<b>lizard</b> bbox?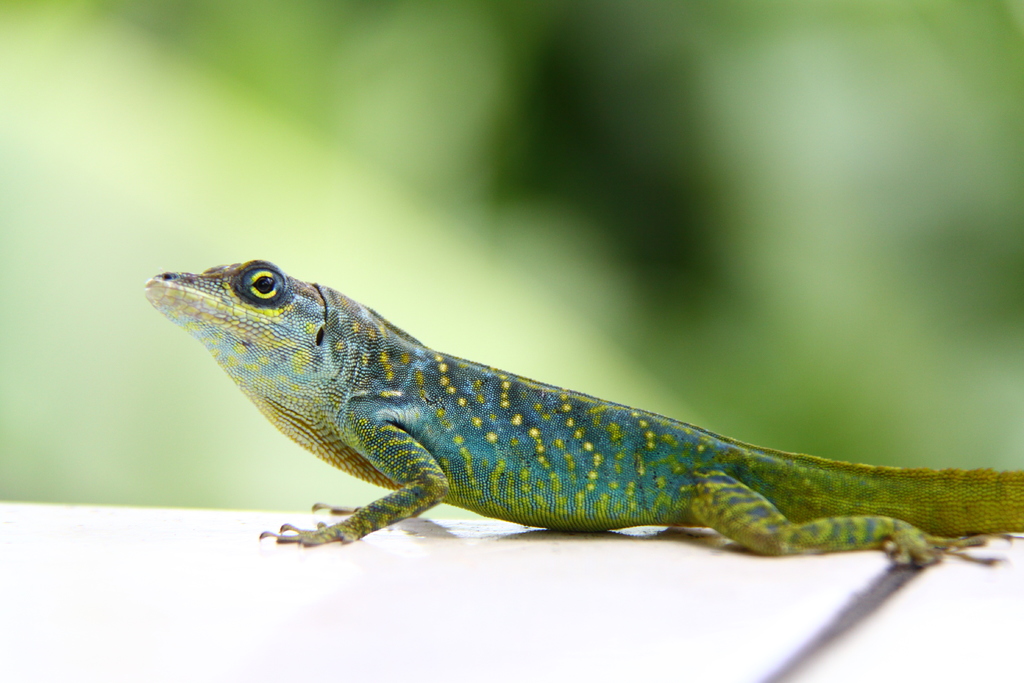
{"left": 147, "top": 260, "right": 1023, "bottom": 569}
